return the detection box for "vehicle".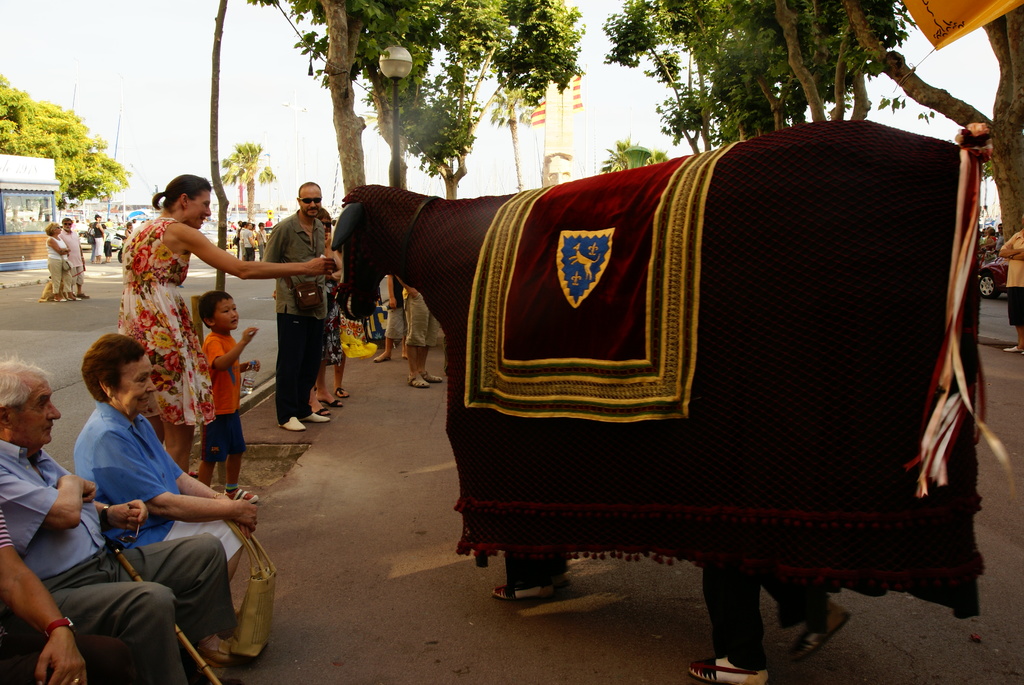
{"left": 979, "top": 256, "right": 1008, "bottom": 298}.
